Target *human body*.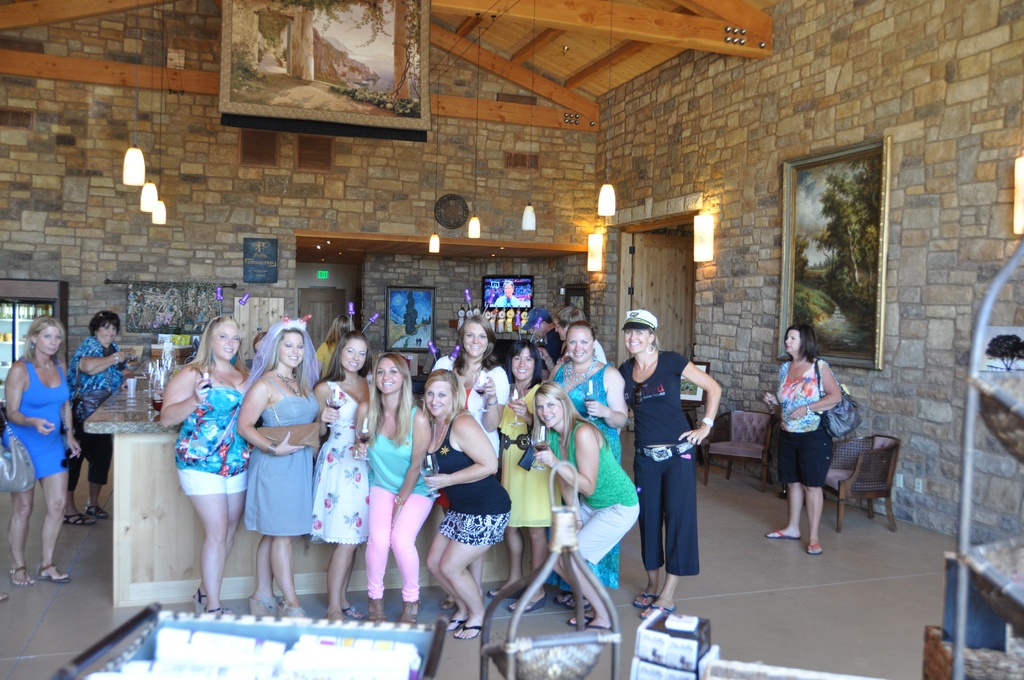
Target region: (434,355,502,463).
